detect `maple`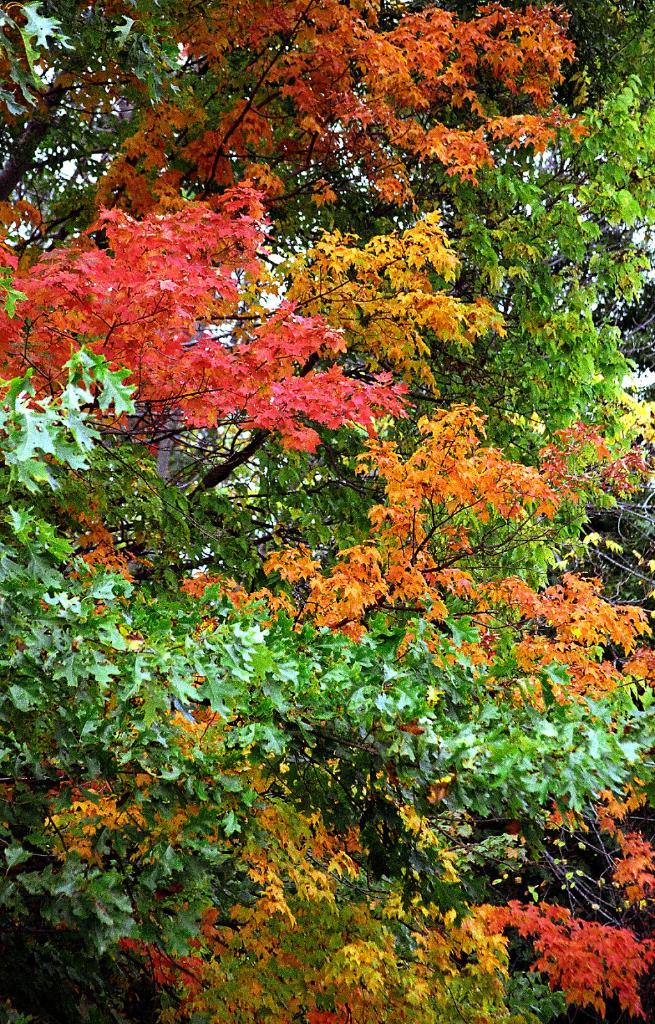
select_region(352, 421, 654, 669)
